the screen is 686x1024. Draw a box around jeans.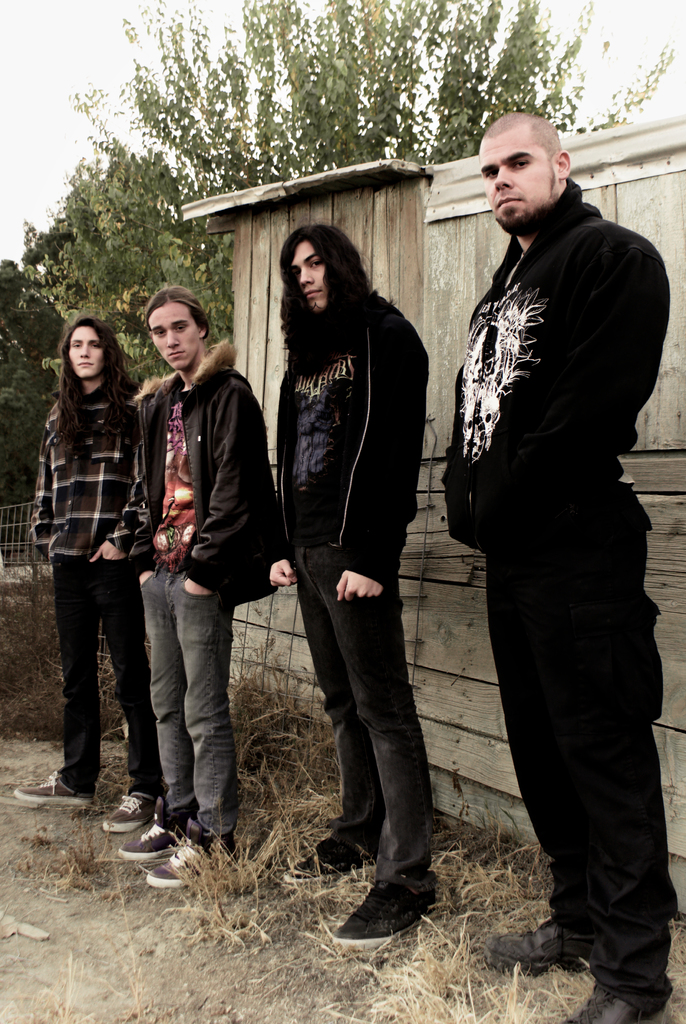
box(291, 547, 437, 902).
